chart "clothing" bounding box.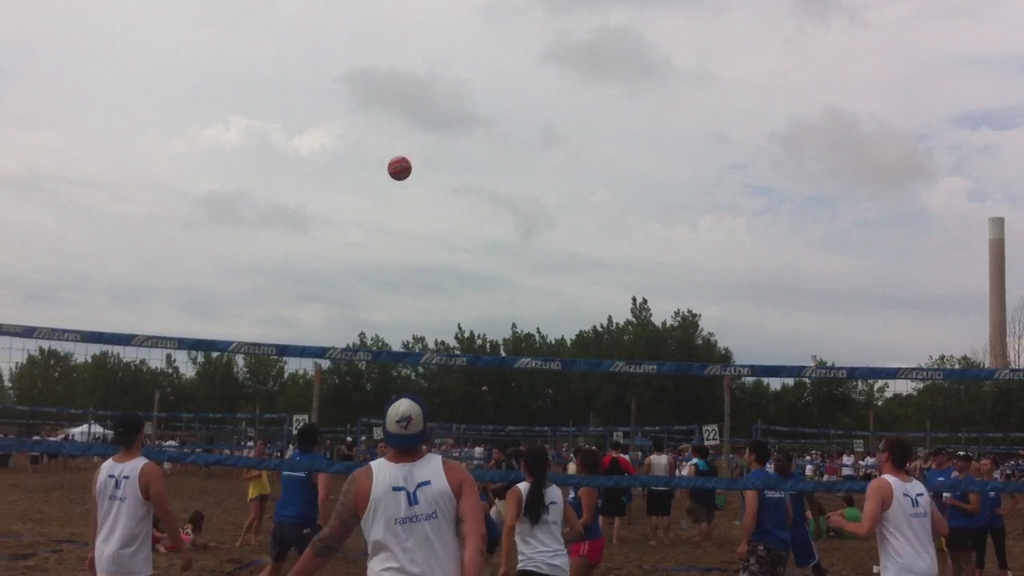
Charted: left=90, top=458, right=151, bottom=575.
